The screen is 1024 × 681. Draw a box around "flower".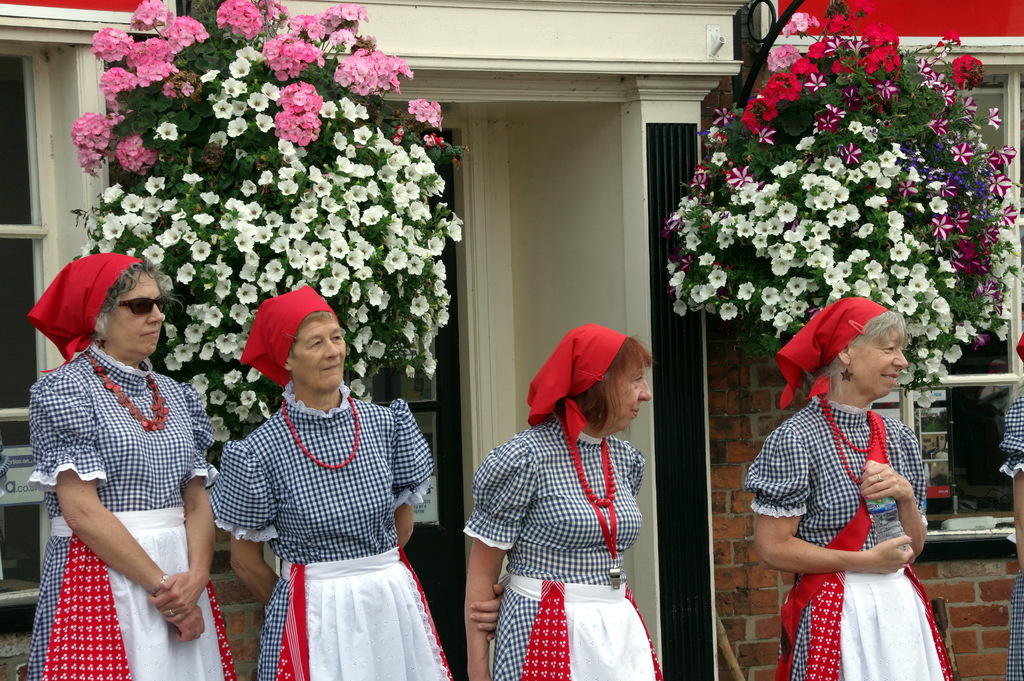
bbox=(237, 179, 255, 197).
